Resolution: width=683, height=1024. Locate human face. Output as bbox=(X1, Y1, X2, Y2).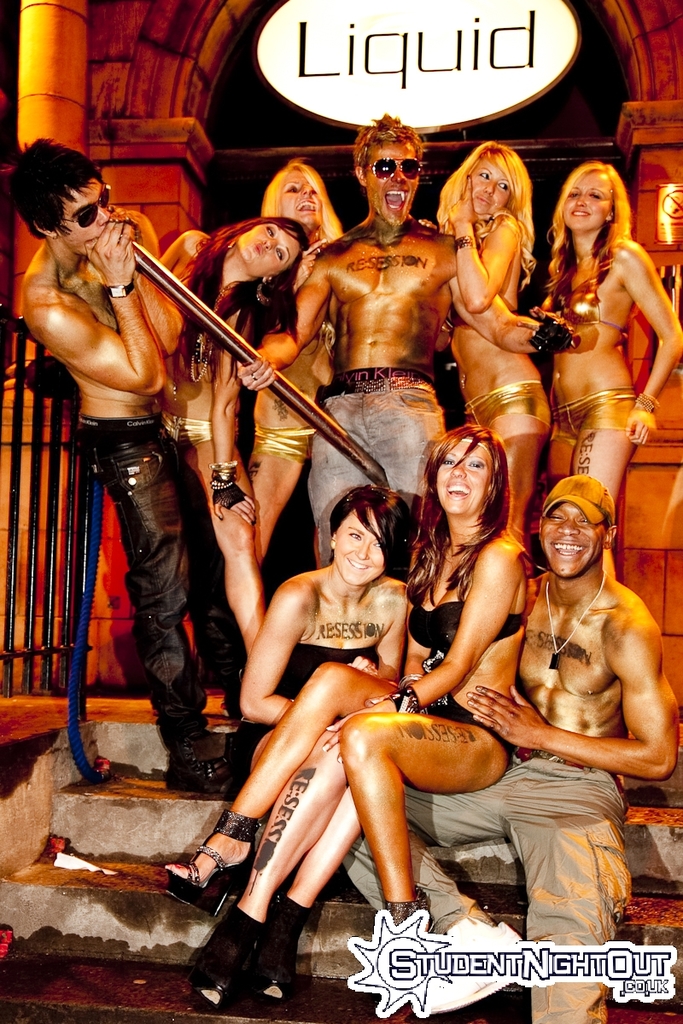
bbox=(55, 177, 110, 256).
